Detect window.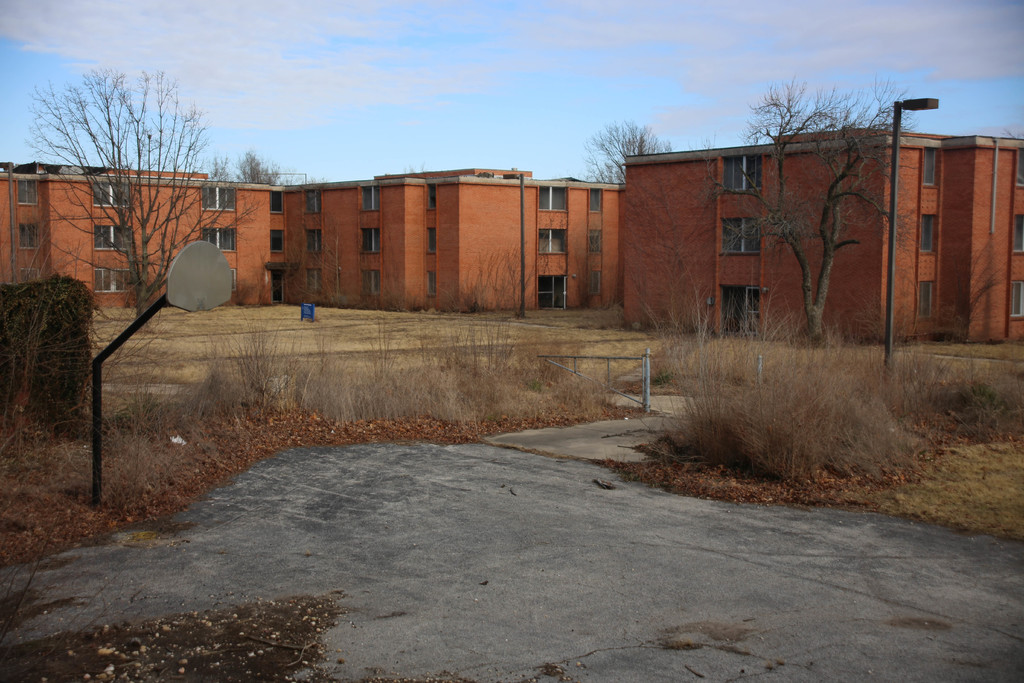
Detected at (426,270,439,296).
